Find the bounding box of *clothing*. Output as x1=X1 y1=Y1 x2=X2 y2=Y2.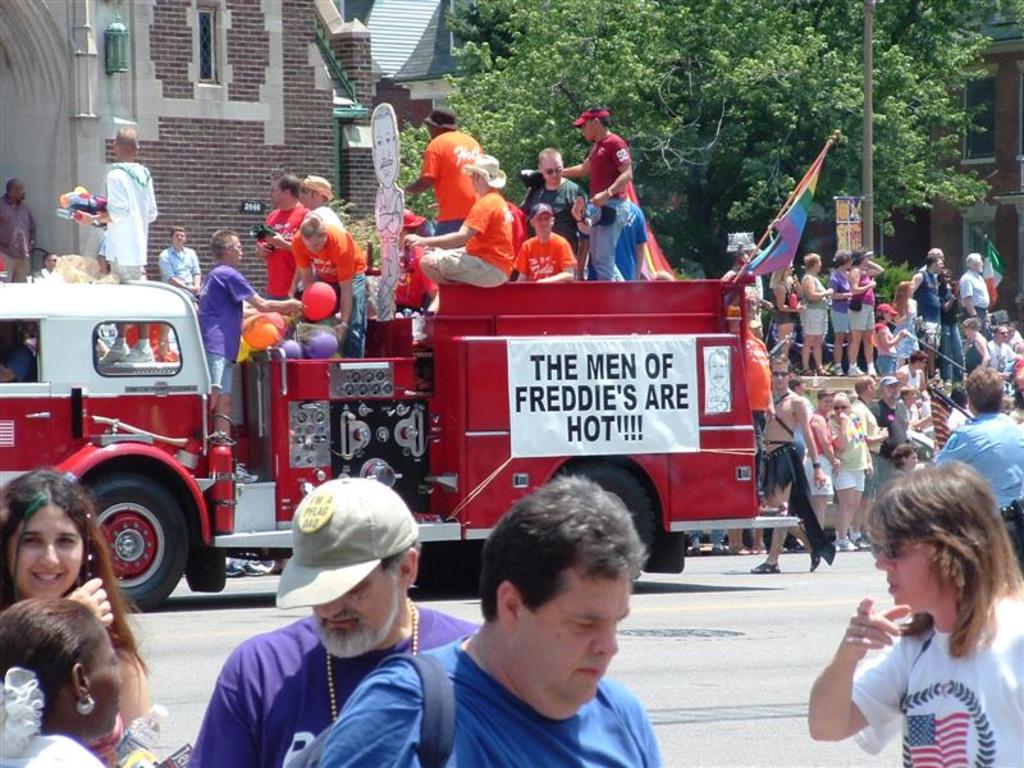
x1=288 y1=223 x2=369 y2=356.
